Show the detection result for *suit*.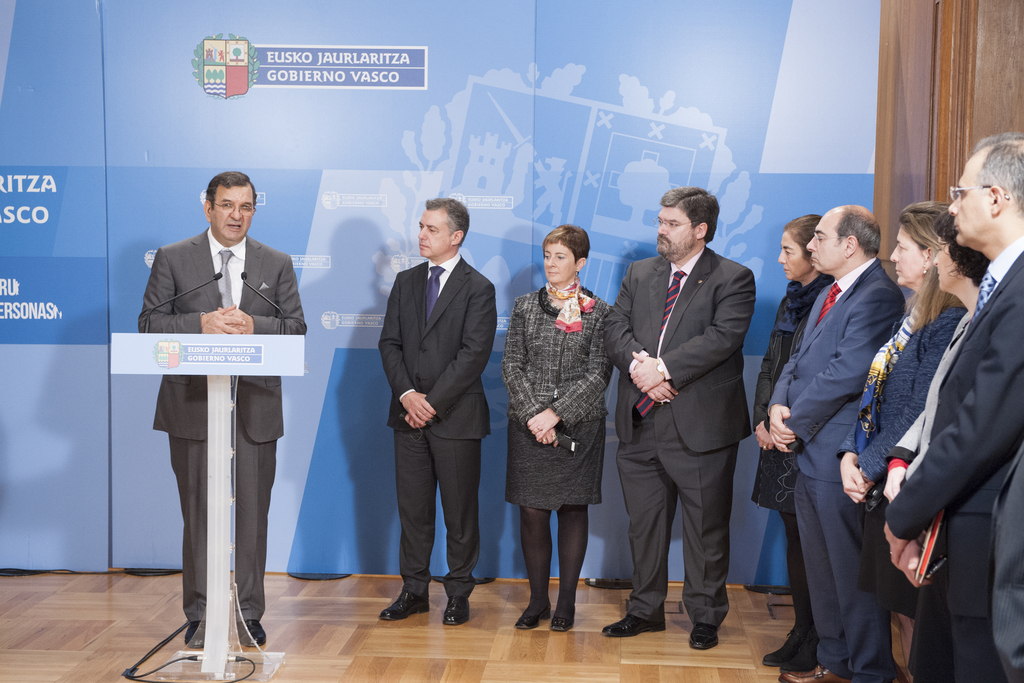
region(599, 248, 750, 628).
